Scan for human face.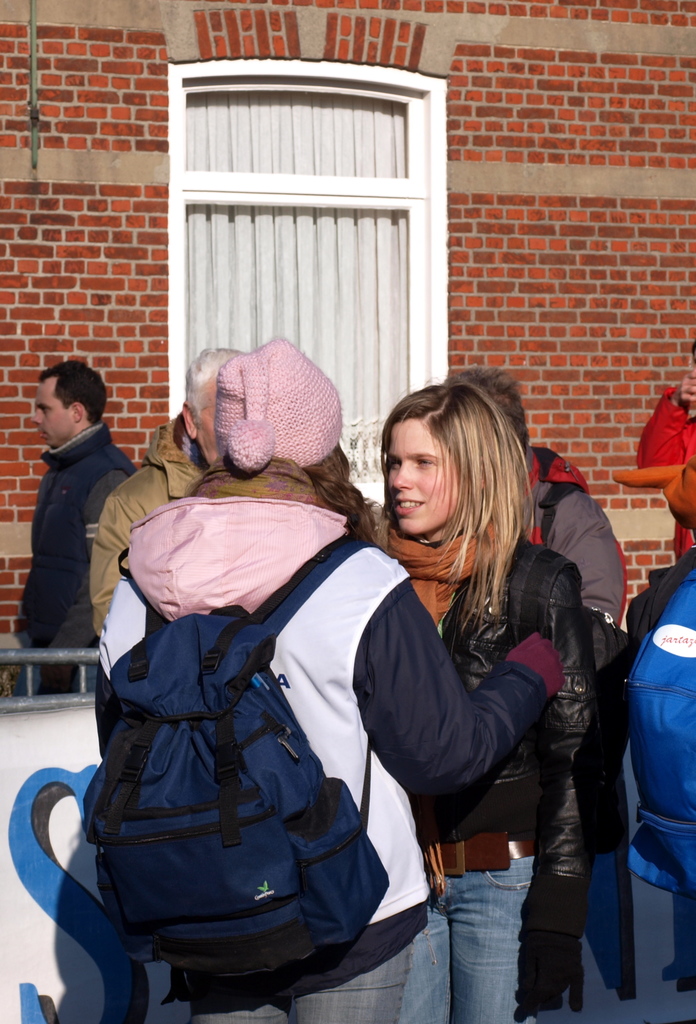
Scan result: [x1=195, y1=376, x2=217, y2=466].
